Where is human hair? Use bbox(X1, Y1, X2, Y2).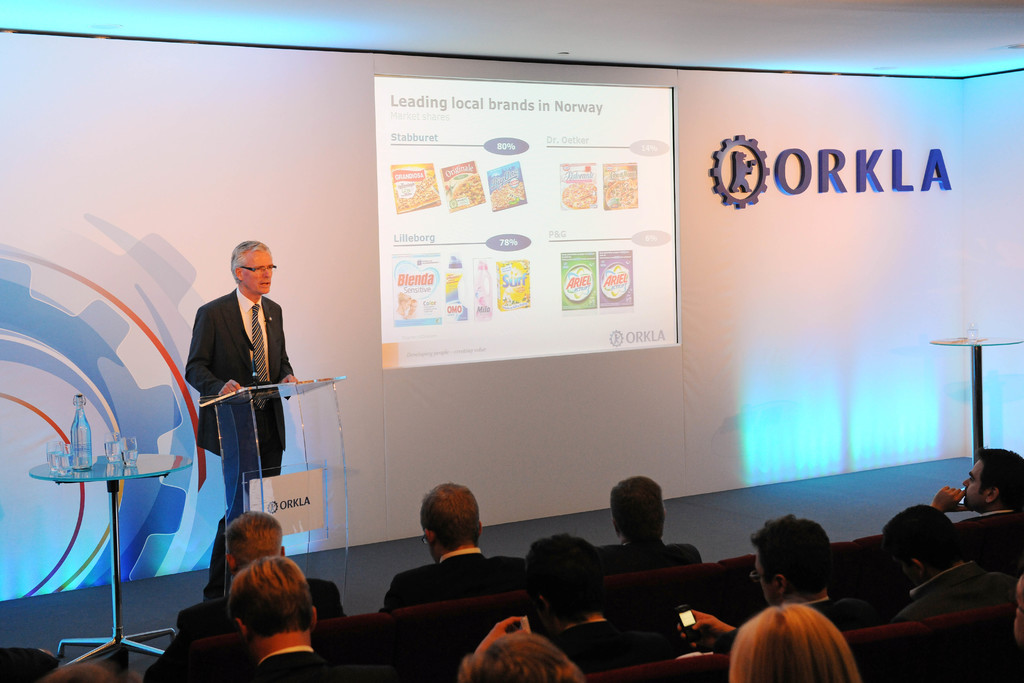
bbox(227, 555, 307, 637).
